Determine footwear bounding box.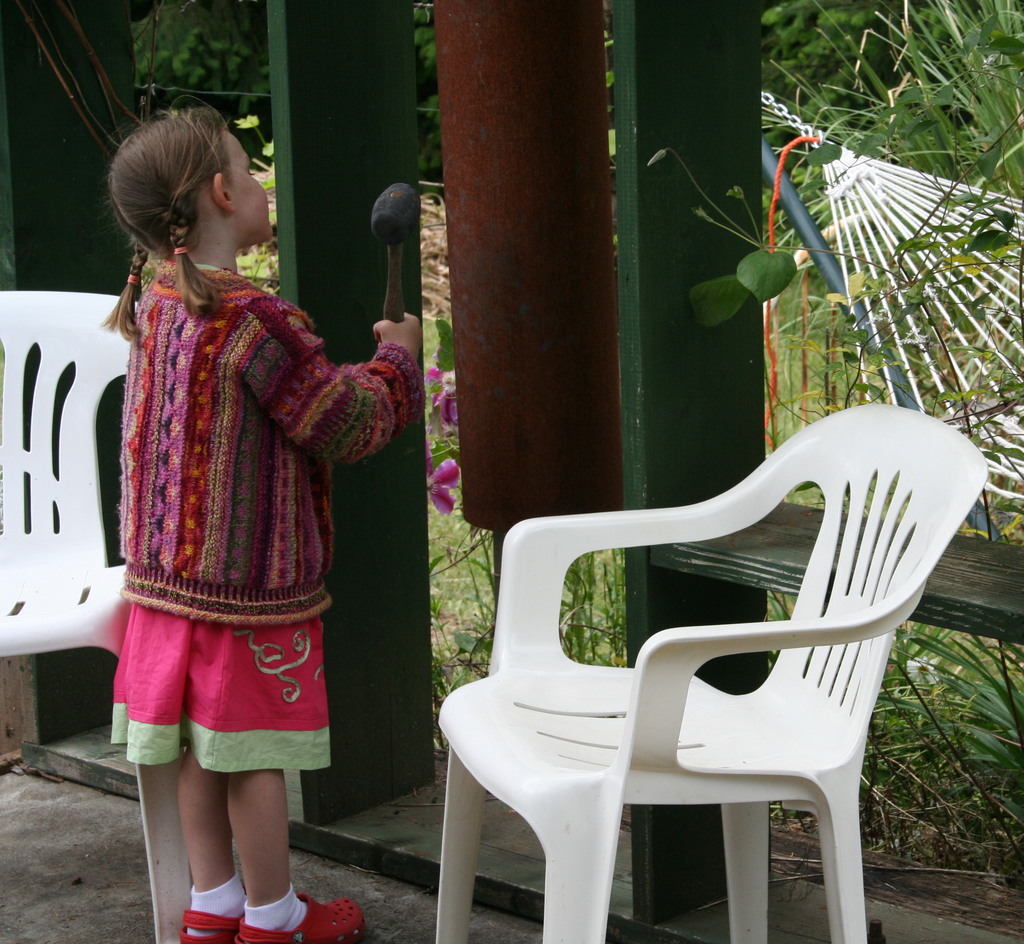
Determined: 228,895,362,939.
